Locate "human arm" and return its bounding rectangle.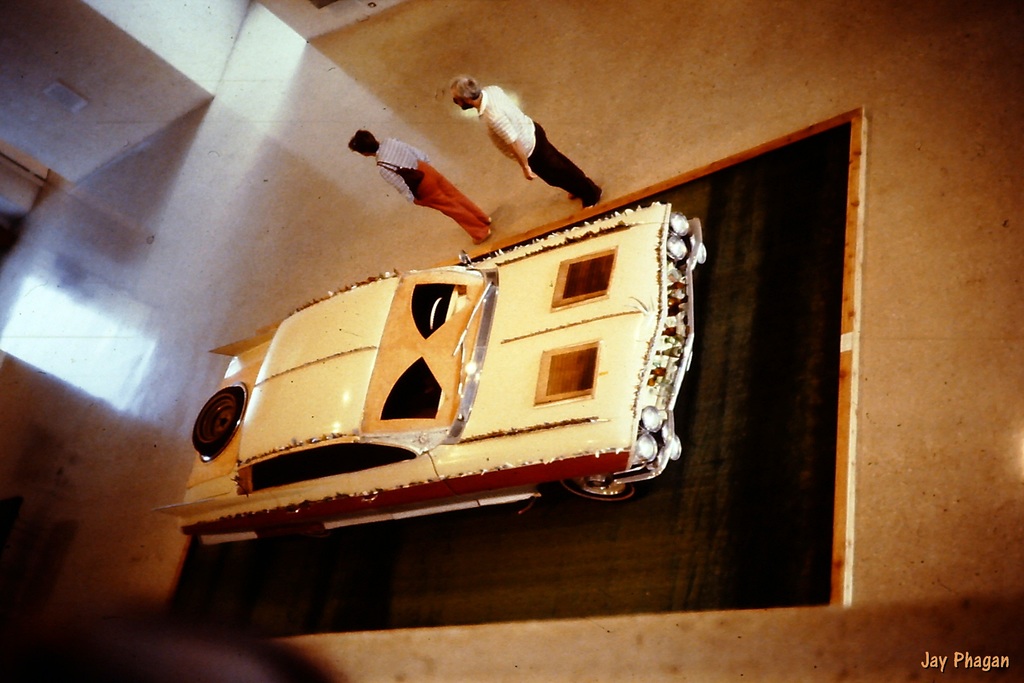
<bbox>490, 110, 538, 177</bbox>.
